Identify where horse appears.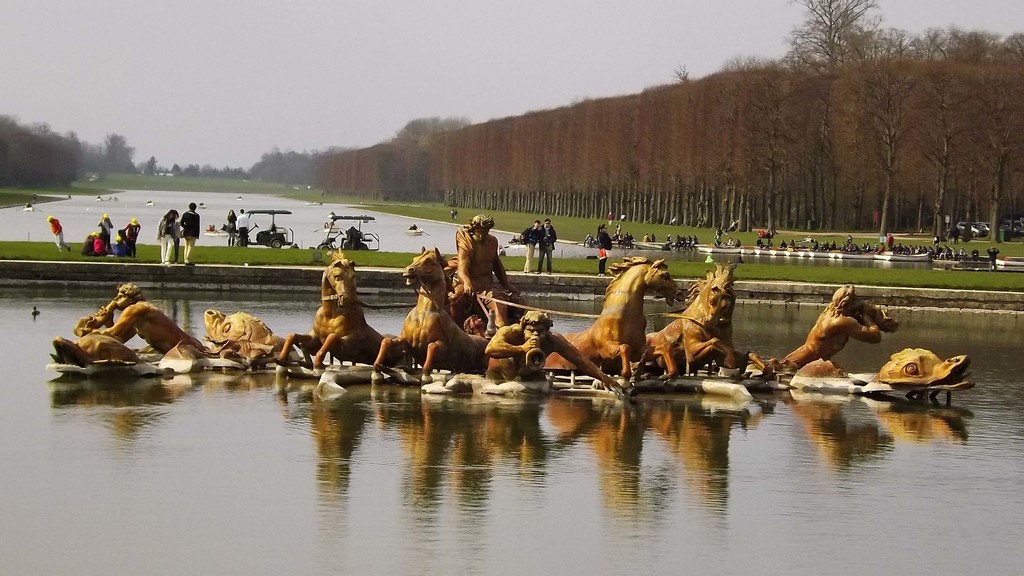
Appears at region(269, 246, 412, 372).
